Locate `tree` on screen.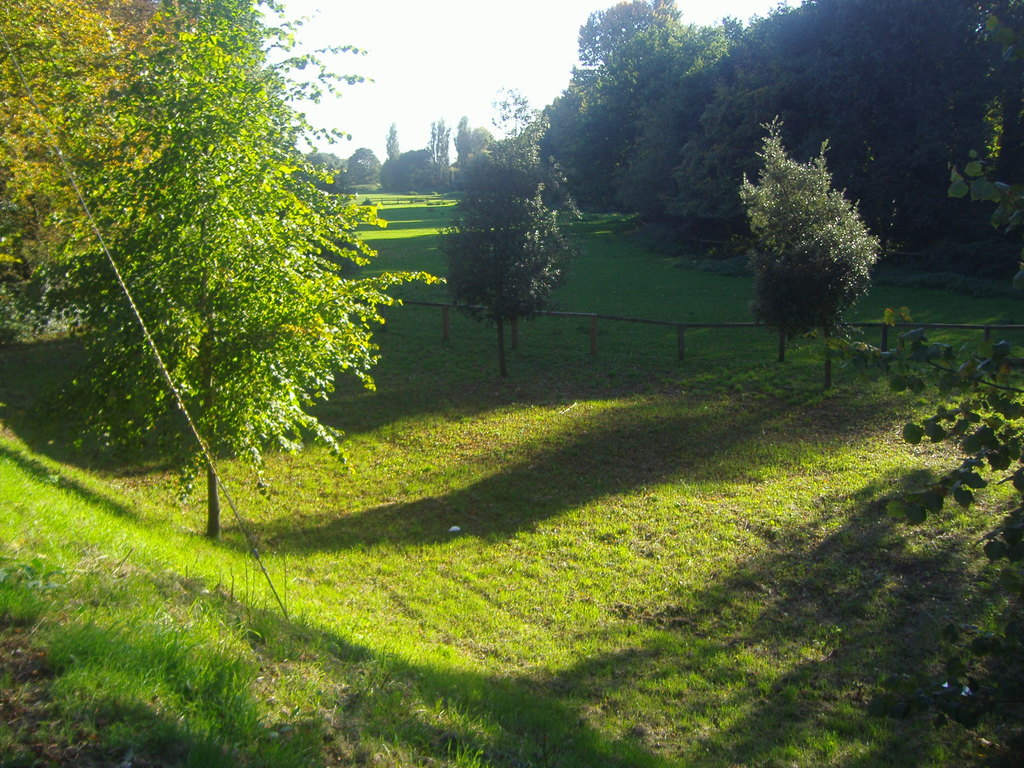
On screen at [446,86,572,373].
